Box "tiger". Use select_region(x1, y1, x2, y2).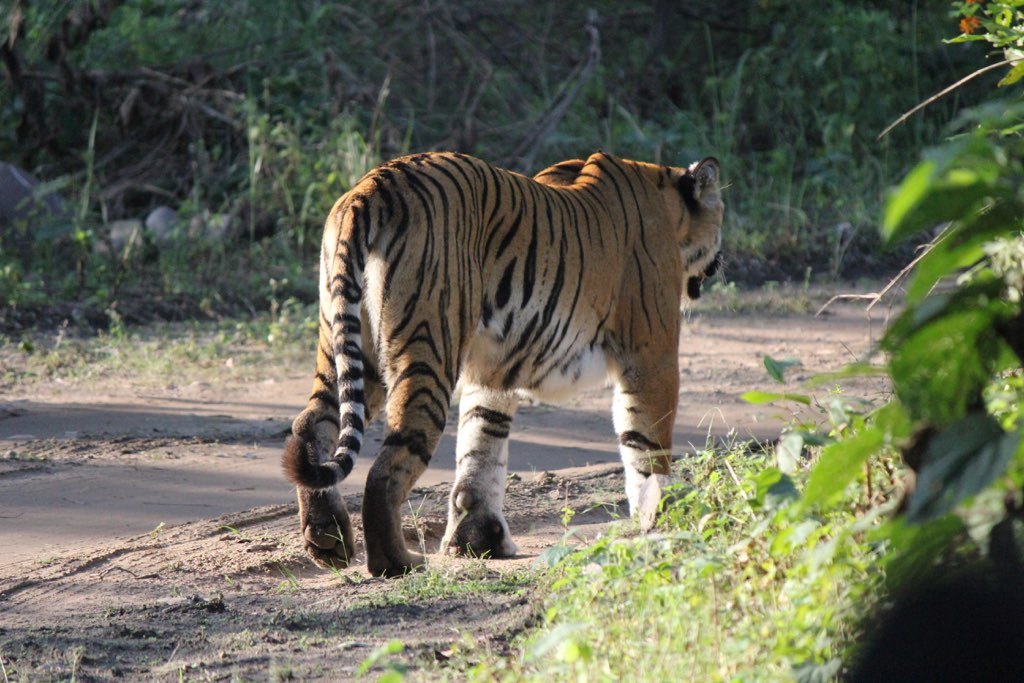
select_region(278, 155, 733, 577).
